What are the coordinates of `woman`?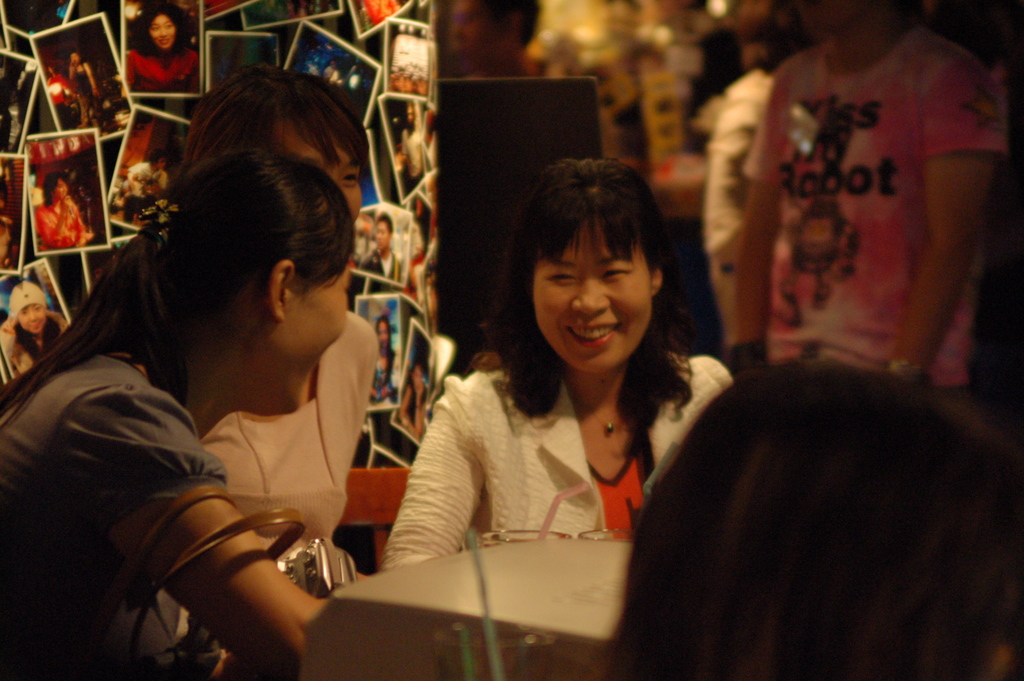
left=399, top=370, right=429, bottom=438.
